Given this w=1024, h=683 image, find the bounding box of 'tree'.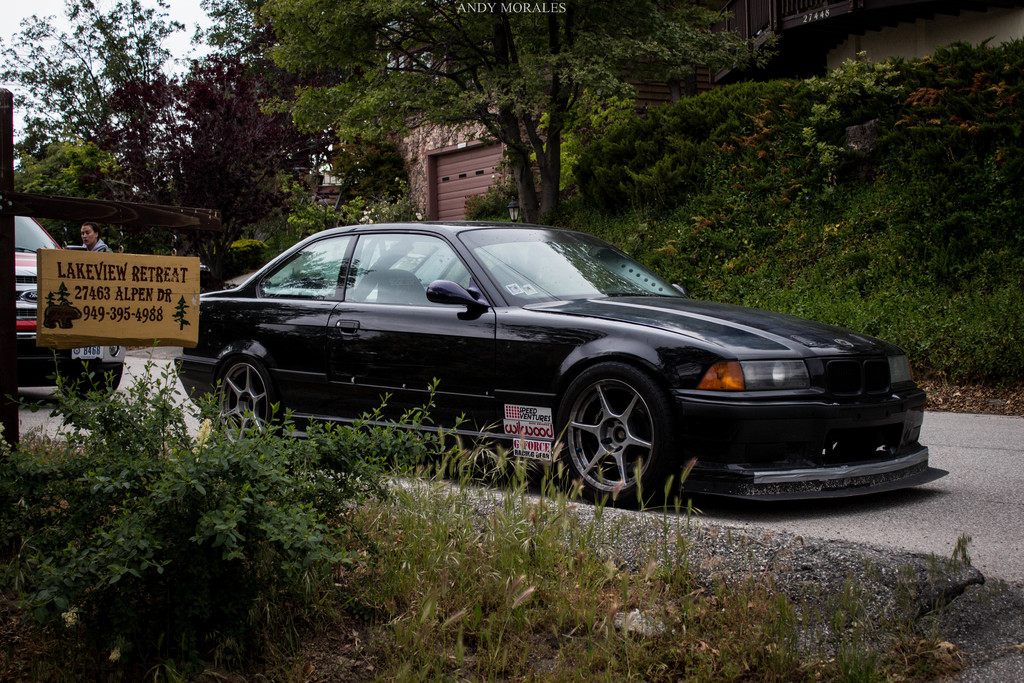
BBox(516, 71, 643, 243).
